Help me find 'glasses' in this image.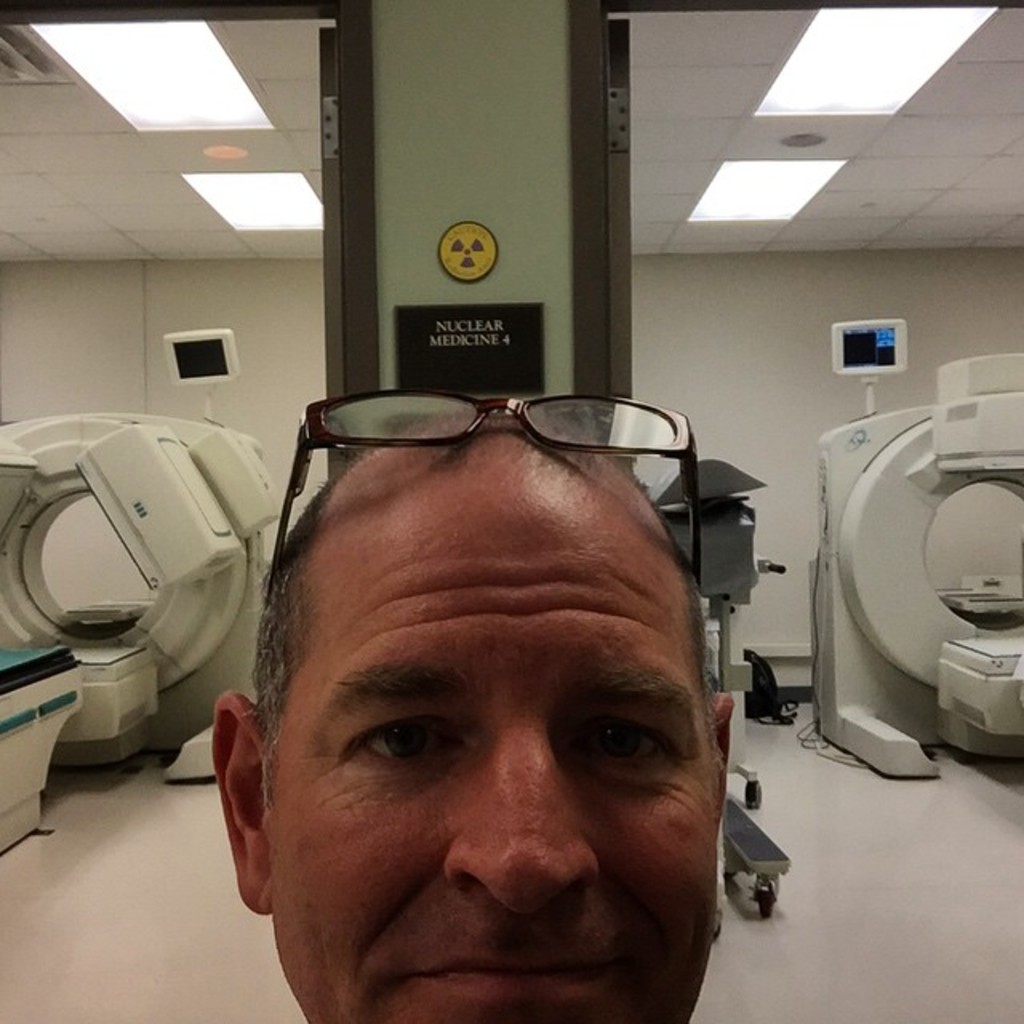
Found it: rect(262, 397, 706, 603).
